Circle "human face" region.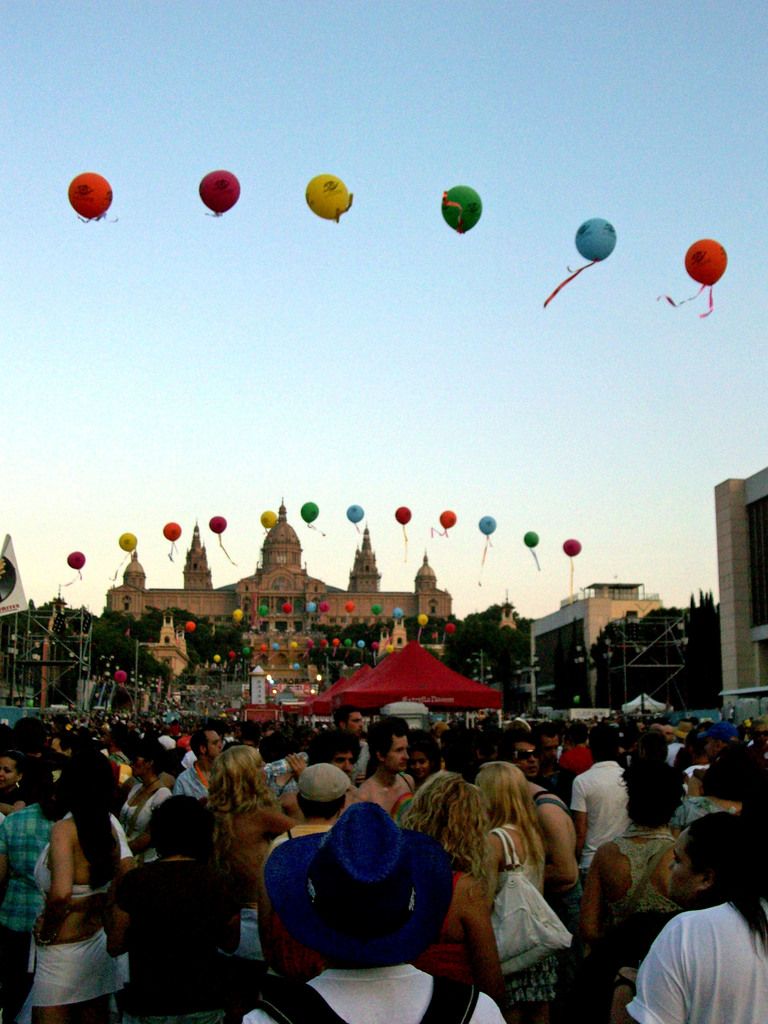
Region: box(513, 742, 540, 778).
